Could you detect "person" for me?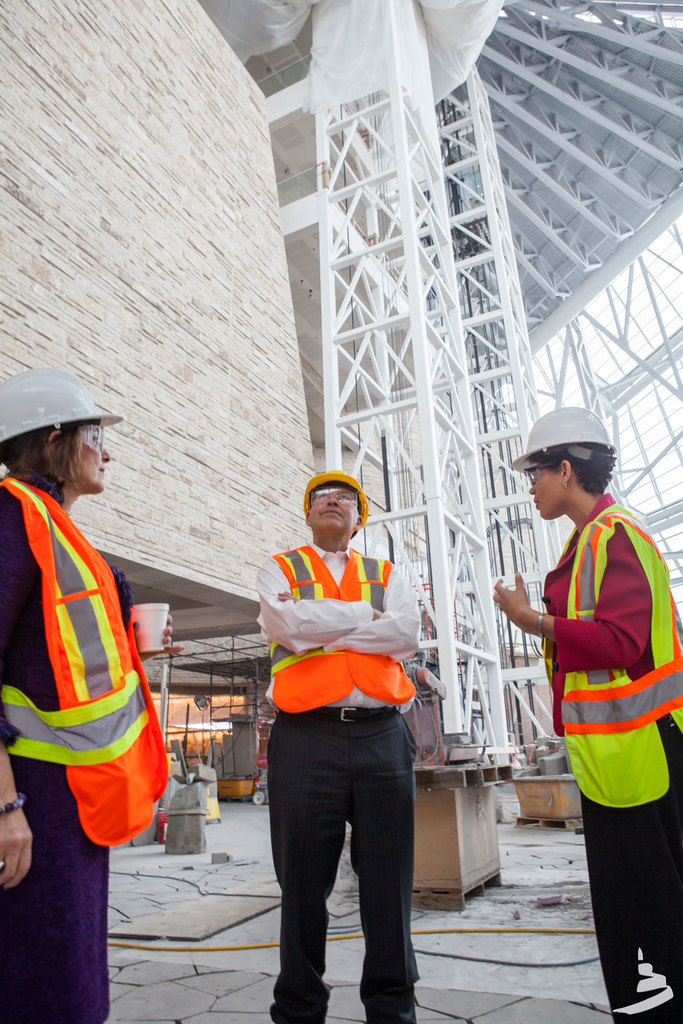
Detection result: (505, 381, 669, 977).
